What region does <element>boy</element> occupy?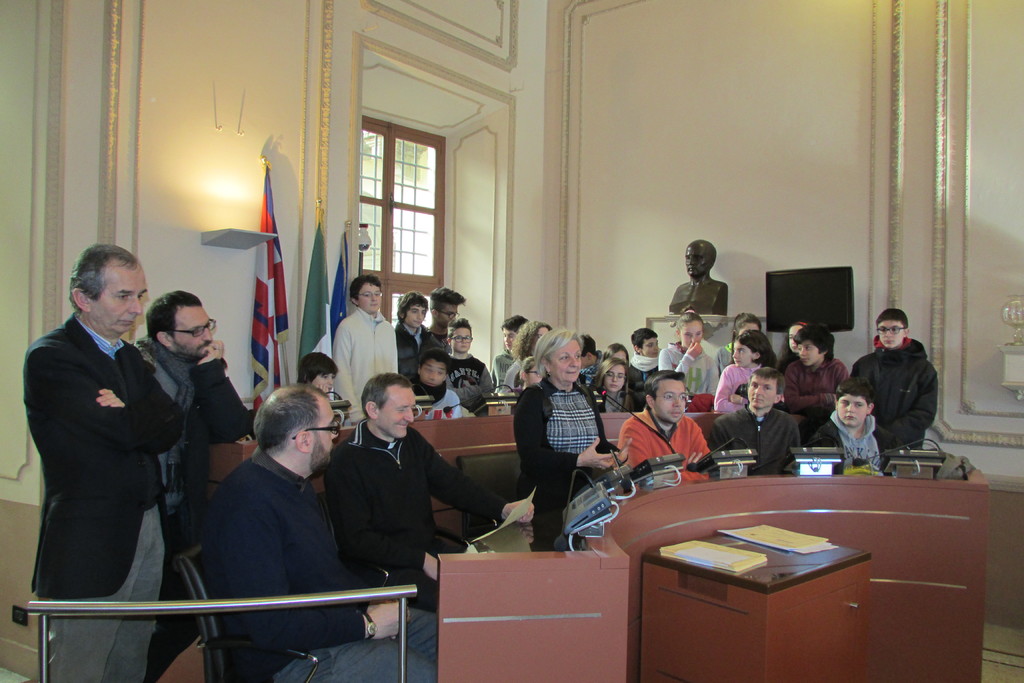
left=852, top=311, right=940, bottom=454.
